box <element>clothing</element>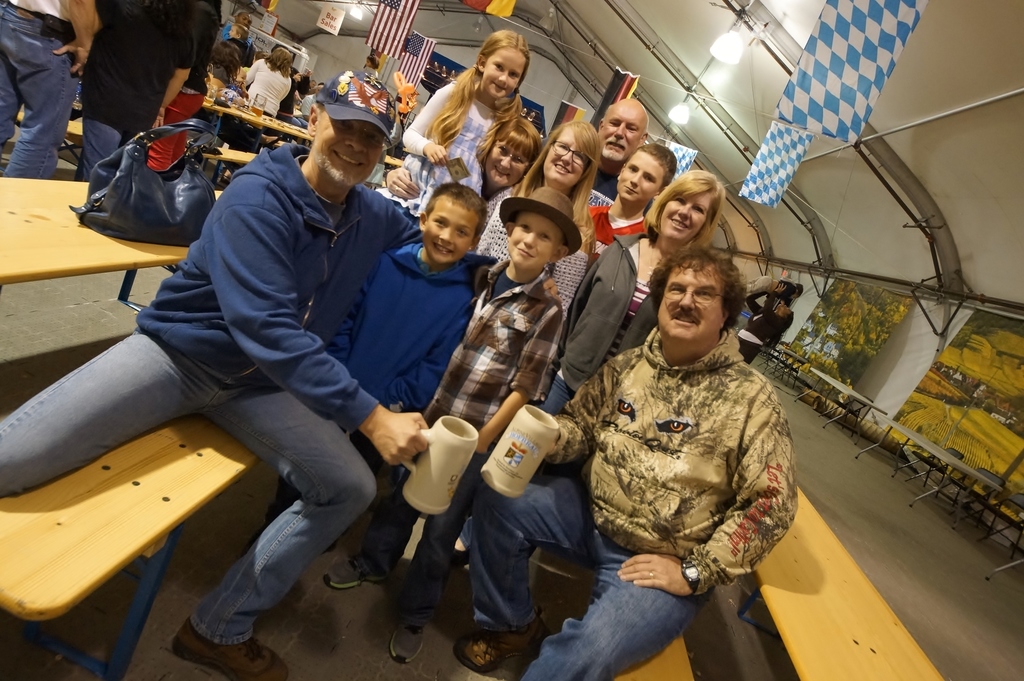
BBox(611, 231, 660, 326)
